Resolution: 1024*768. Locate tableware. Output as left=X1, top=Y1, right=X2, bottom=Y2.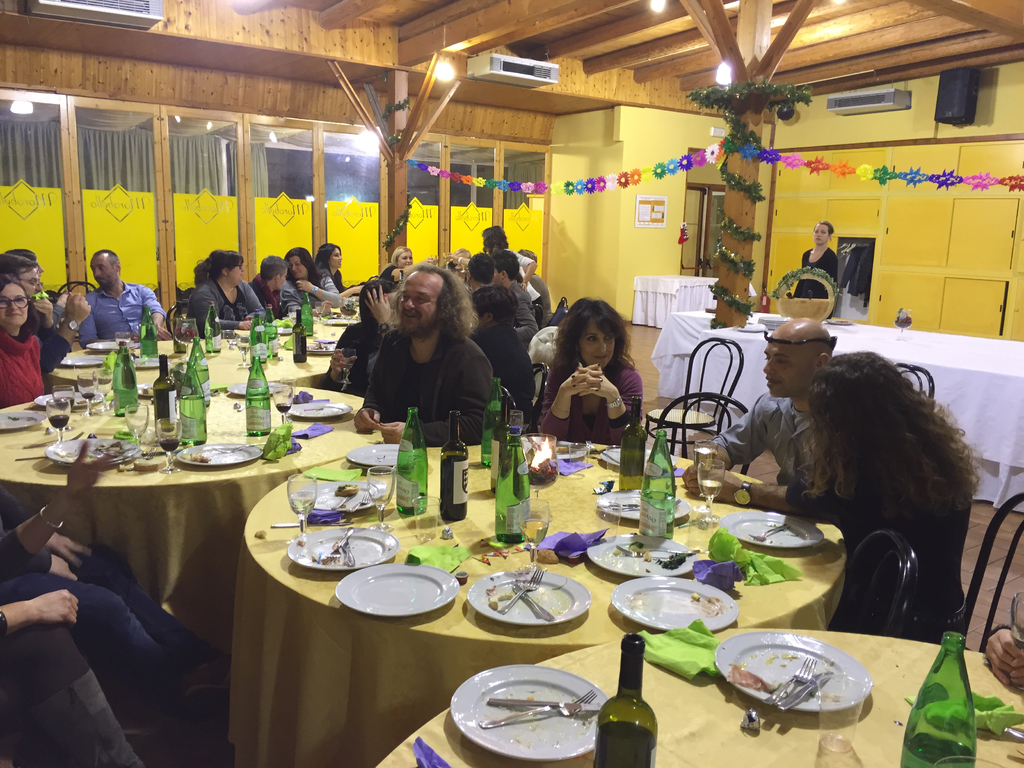
left=892, top=307, right=912, bottom=340.
